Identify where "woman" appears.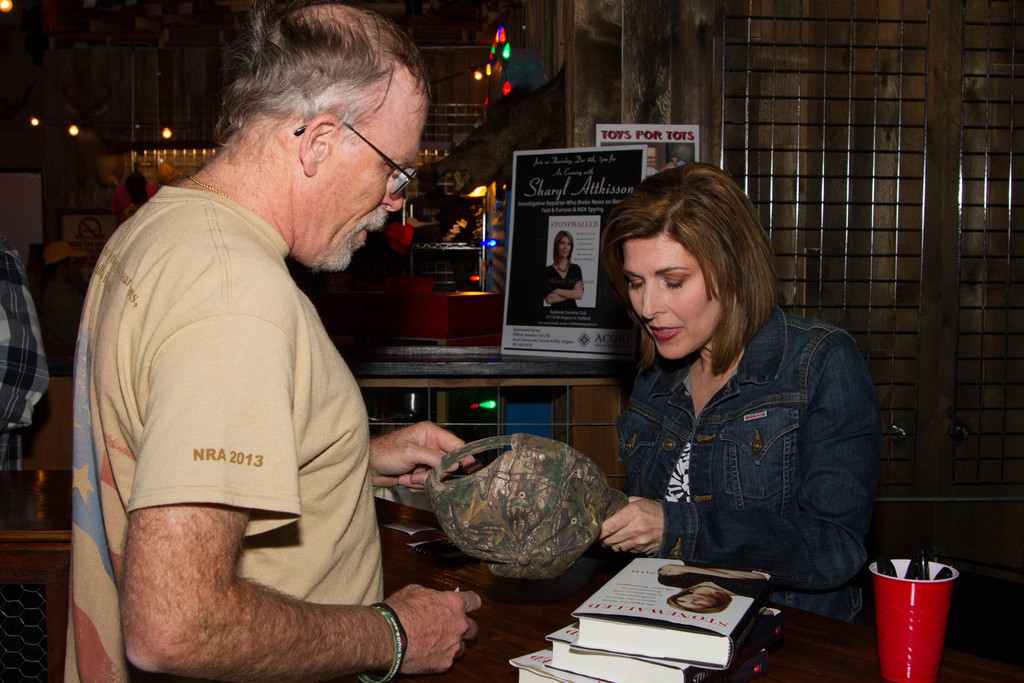
Appears at (651,555,774,620).
